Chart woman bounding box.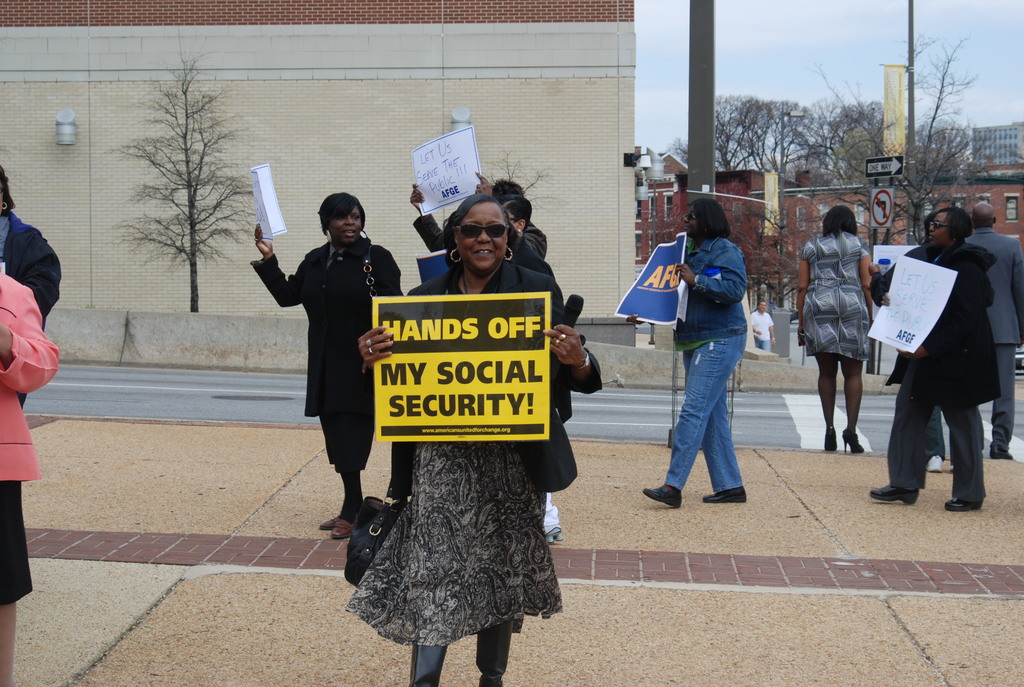
Charted: x1=0, y1=249, x2=58, y2=686.
